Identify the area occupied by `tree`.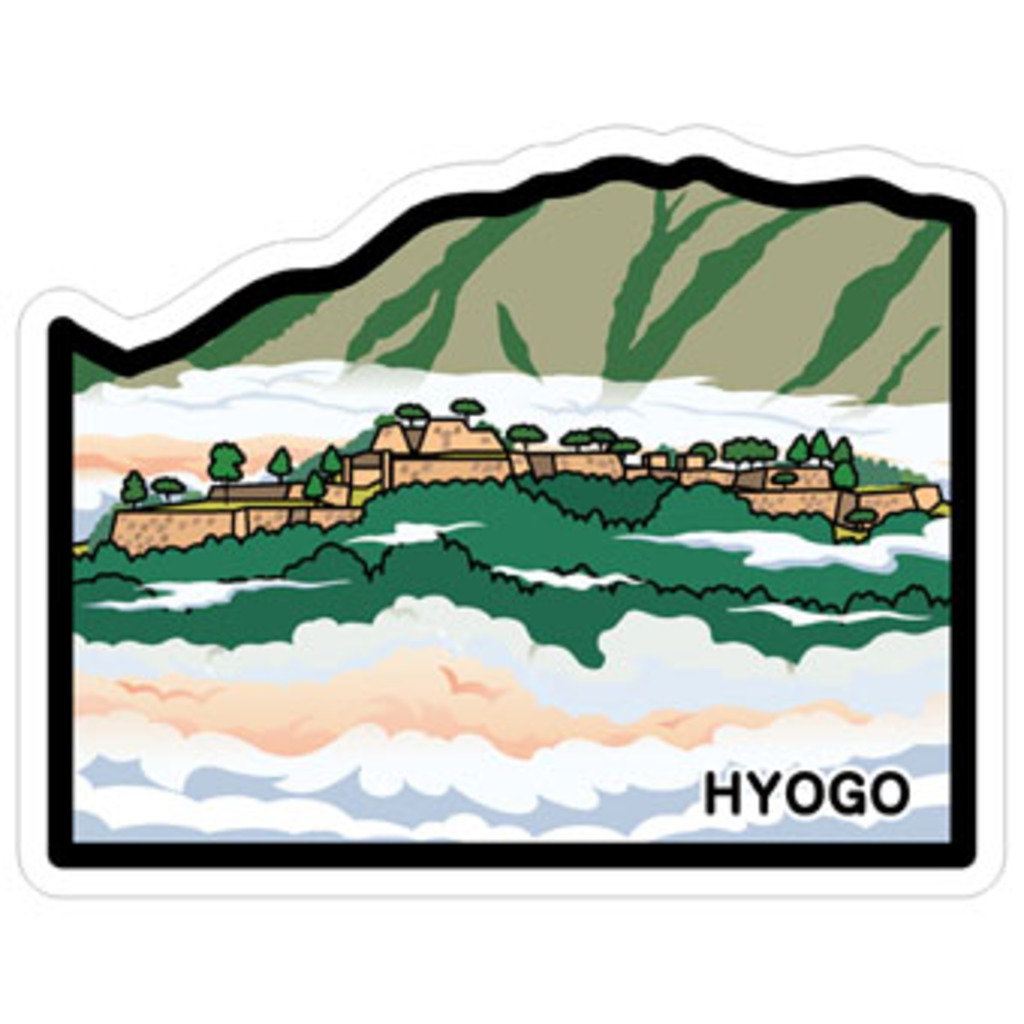
Area: (x1=783, y1=425, x2=804, y2=458).
